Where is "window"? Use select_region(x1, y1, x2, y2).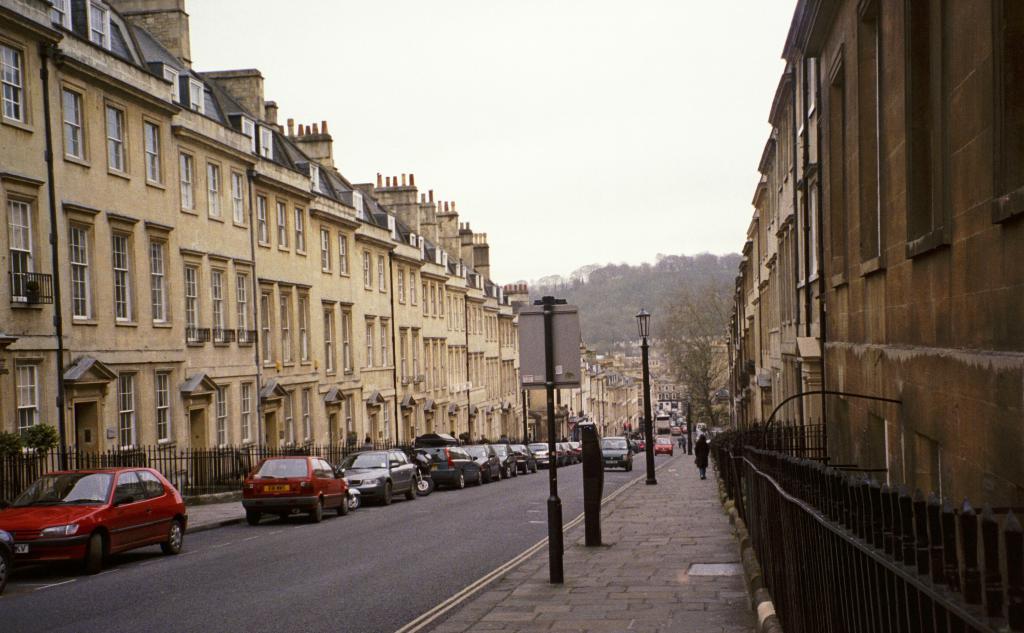
select_region(210, 256, 235, 346).
